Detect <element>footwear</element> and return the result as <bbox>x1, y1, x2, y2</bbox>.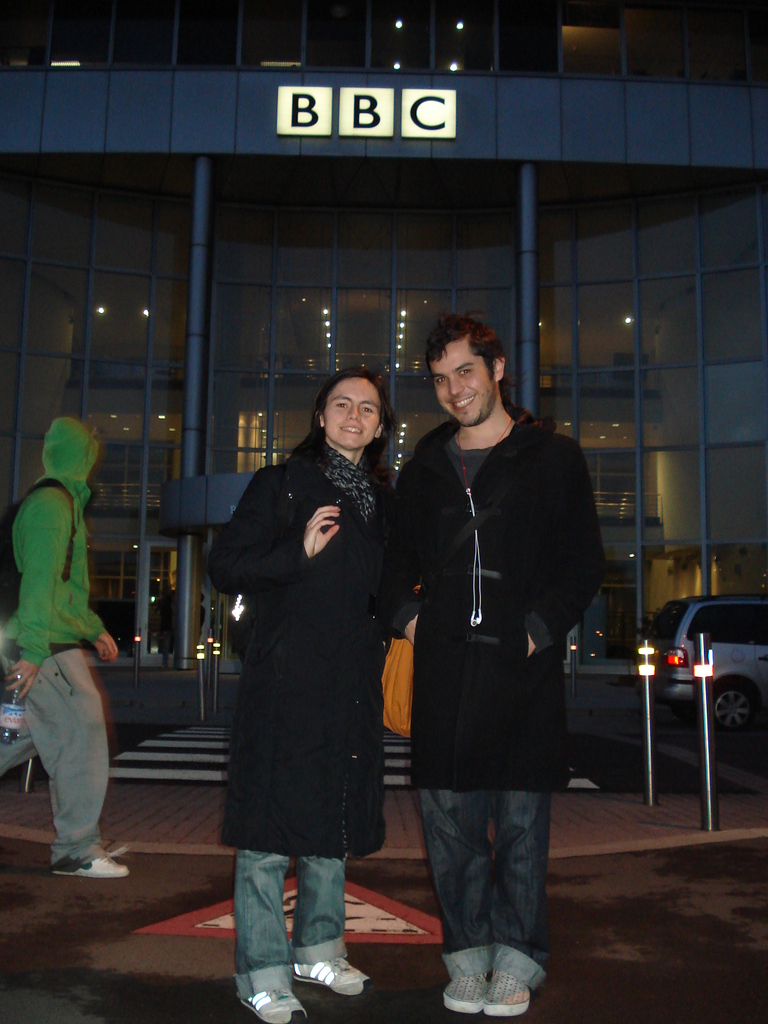
<bbox>447, 956, 486, 1023</bbox>.
